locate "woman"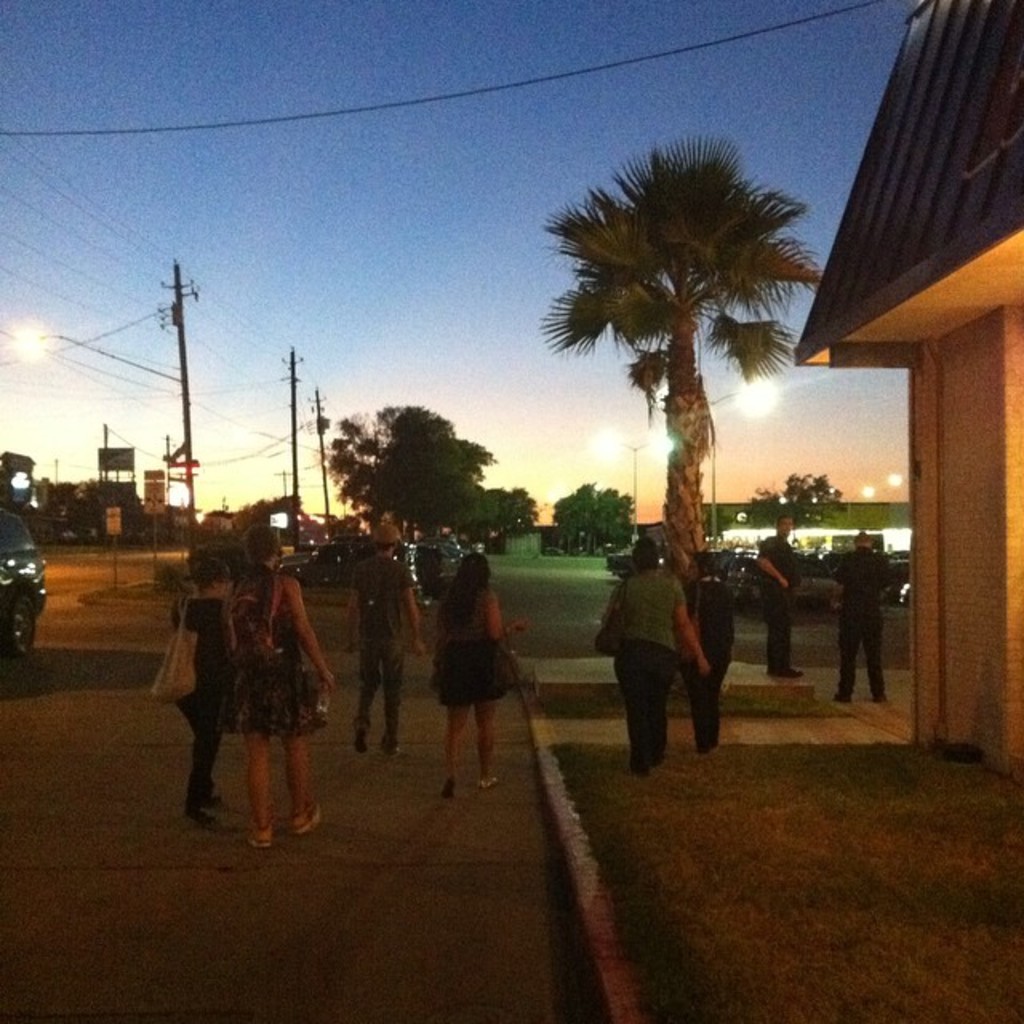
l=171, t=554, r=246, b=822
